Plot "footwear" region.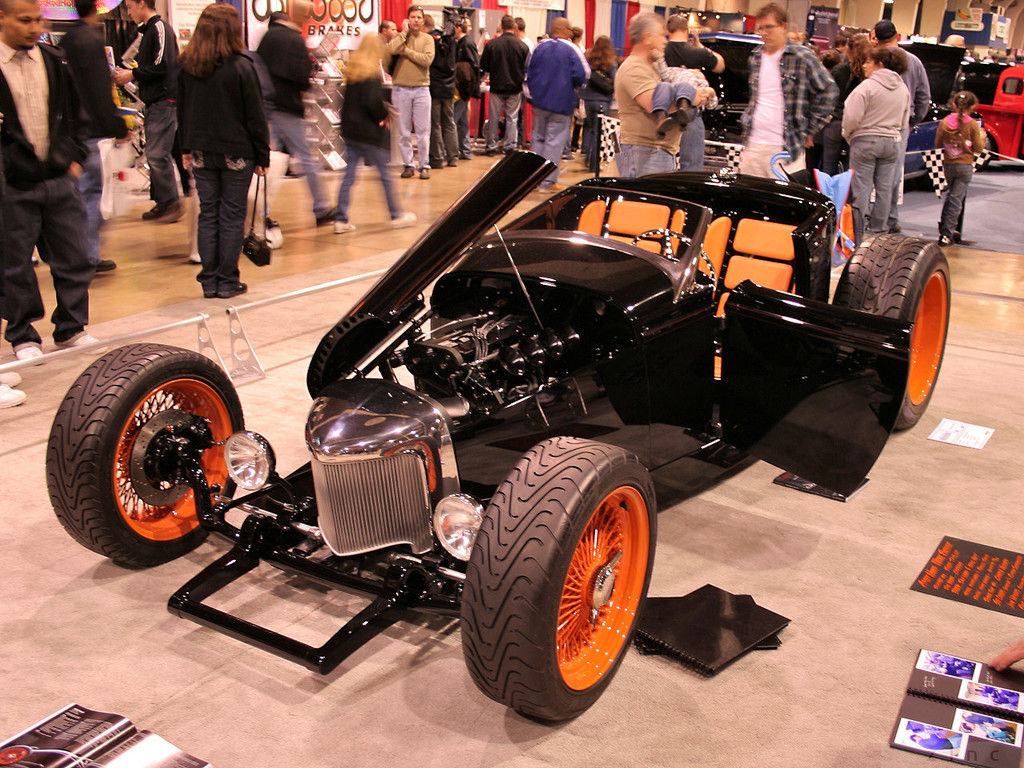
Plotted at [935, 234, 951, 250].
